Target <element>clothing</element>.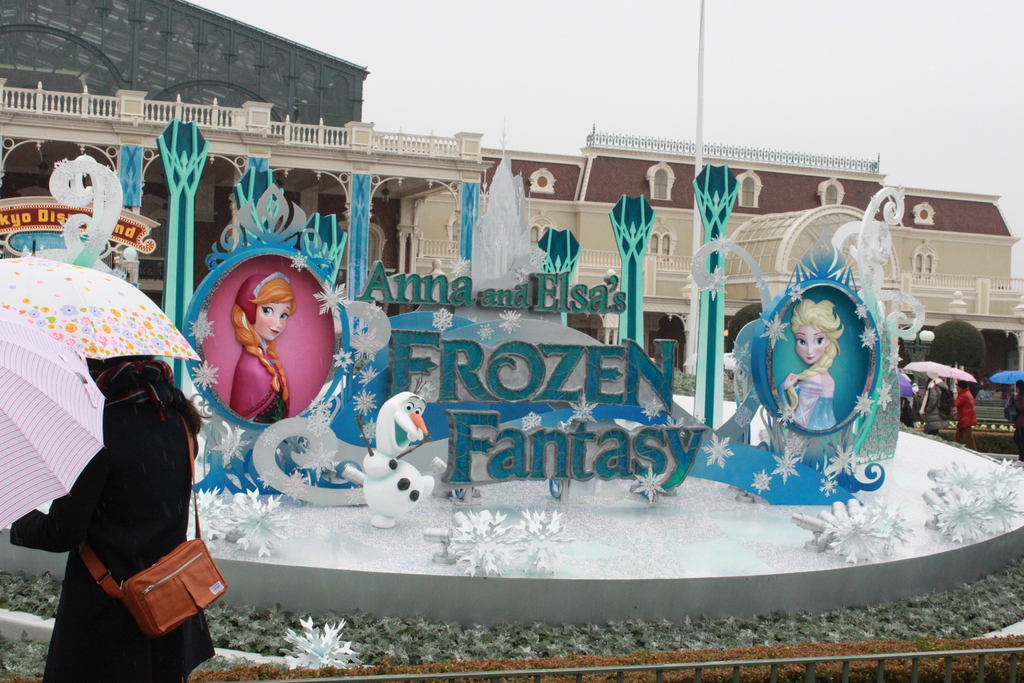
Target region: <region>1010, 388, 1023, 454</region>.
